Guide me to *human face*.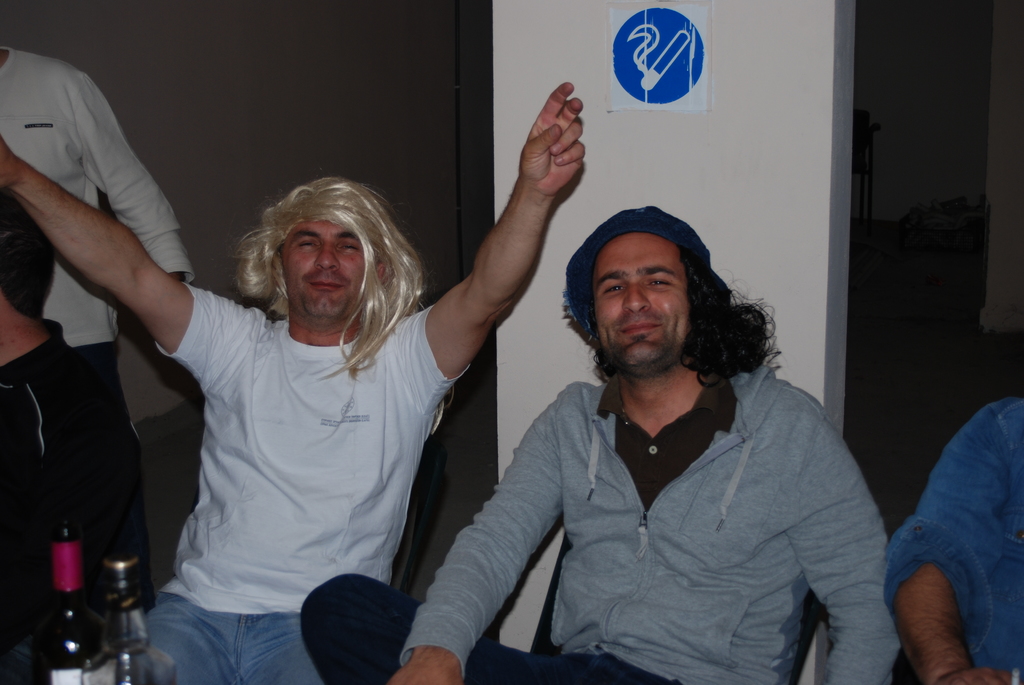
Guidance: crop(275, 211, 378, 321).
